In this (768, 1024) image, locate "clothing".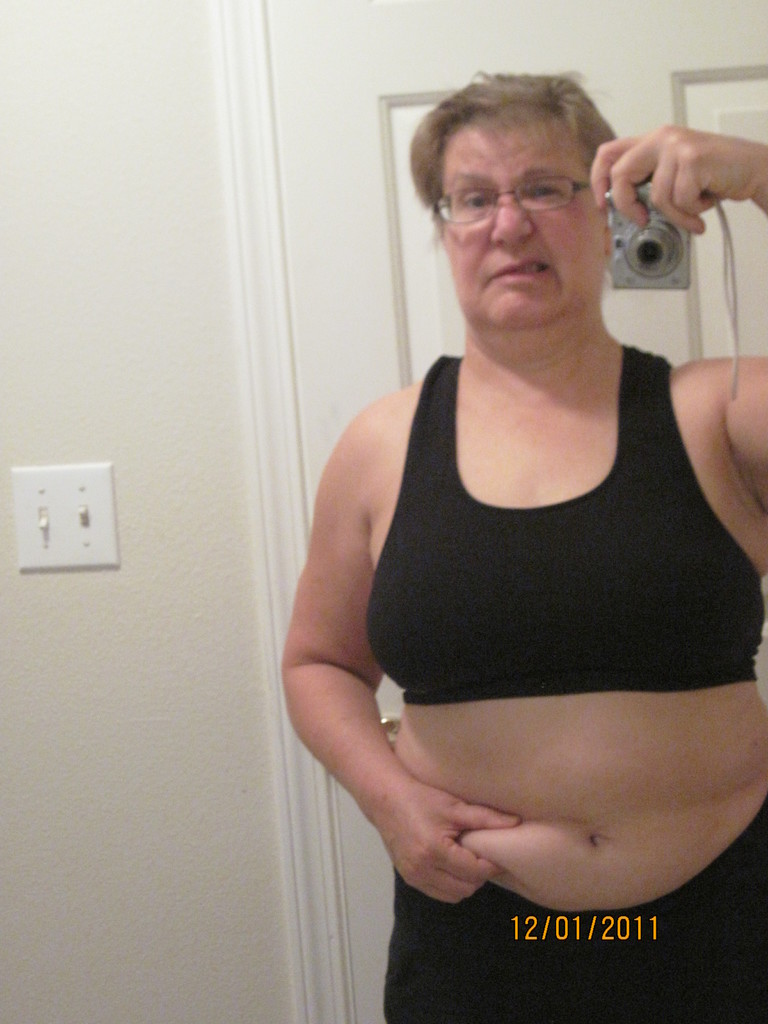
Bounding box: 376/352/756/1023.
